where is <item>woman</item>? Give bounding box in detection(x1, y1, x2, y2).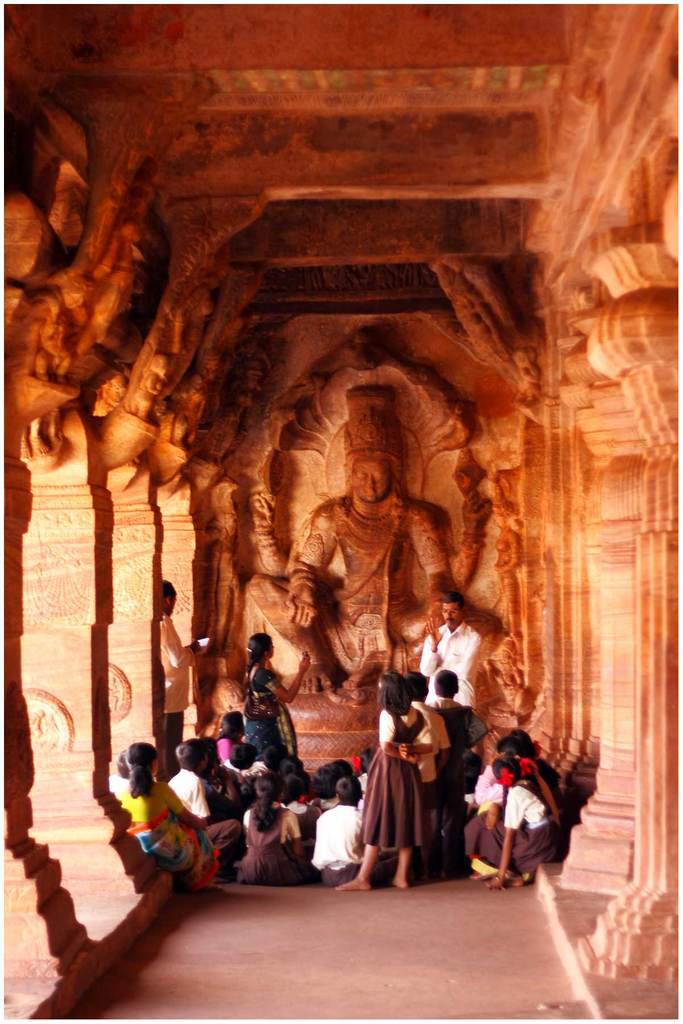
detection(104, 736, 230, 892).
